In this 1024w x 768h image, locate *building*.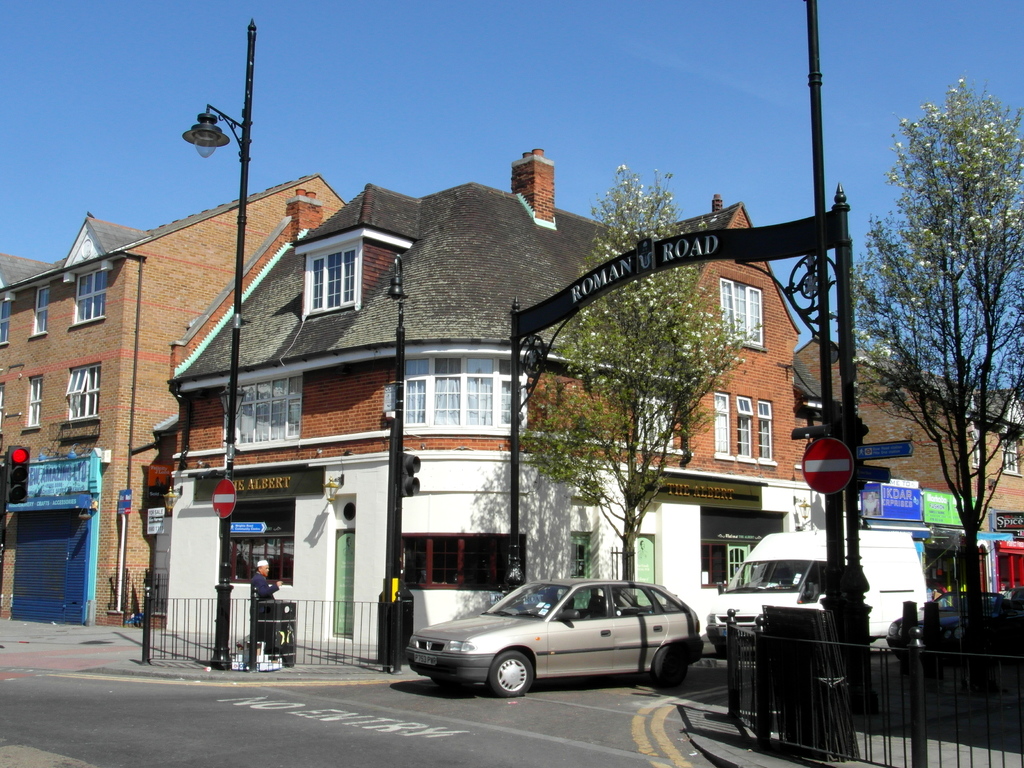
Bounding box: {"left": 0, "top": 172, "right": 345, "bottom": 626}.
